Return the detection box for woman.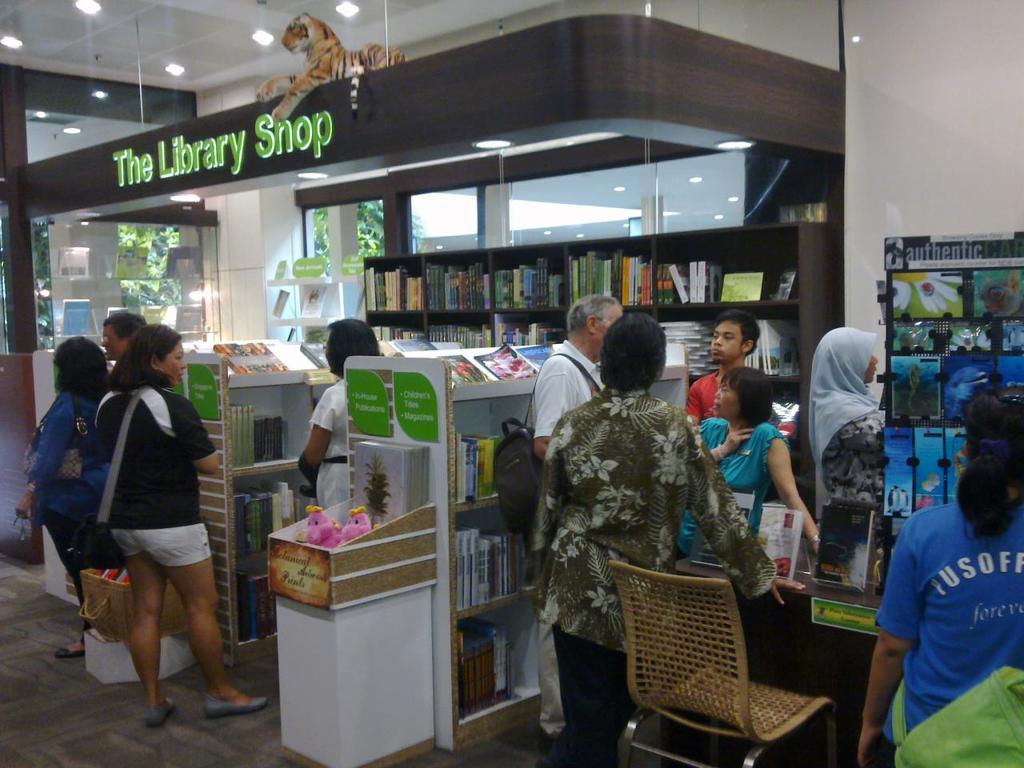
rect(847, 394, 1023, 766).
